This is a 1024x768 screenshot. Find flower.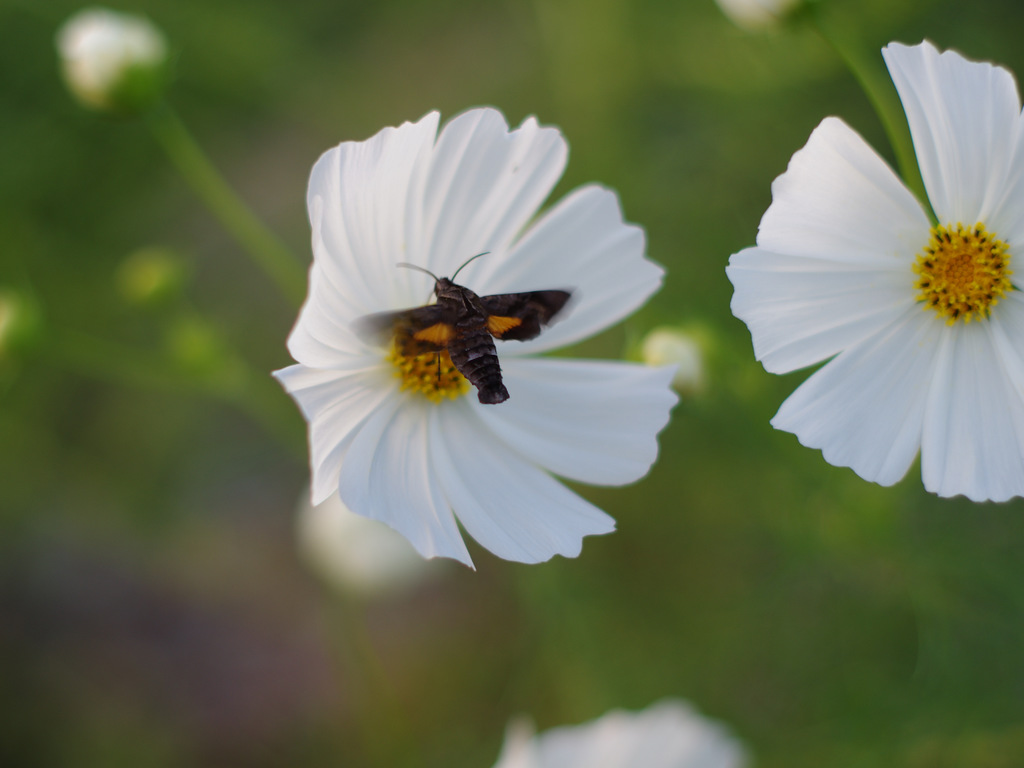
Bounding box: left=258, top=101, right=685, bottom=572.
